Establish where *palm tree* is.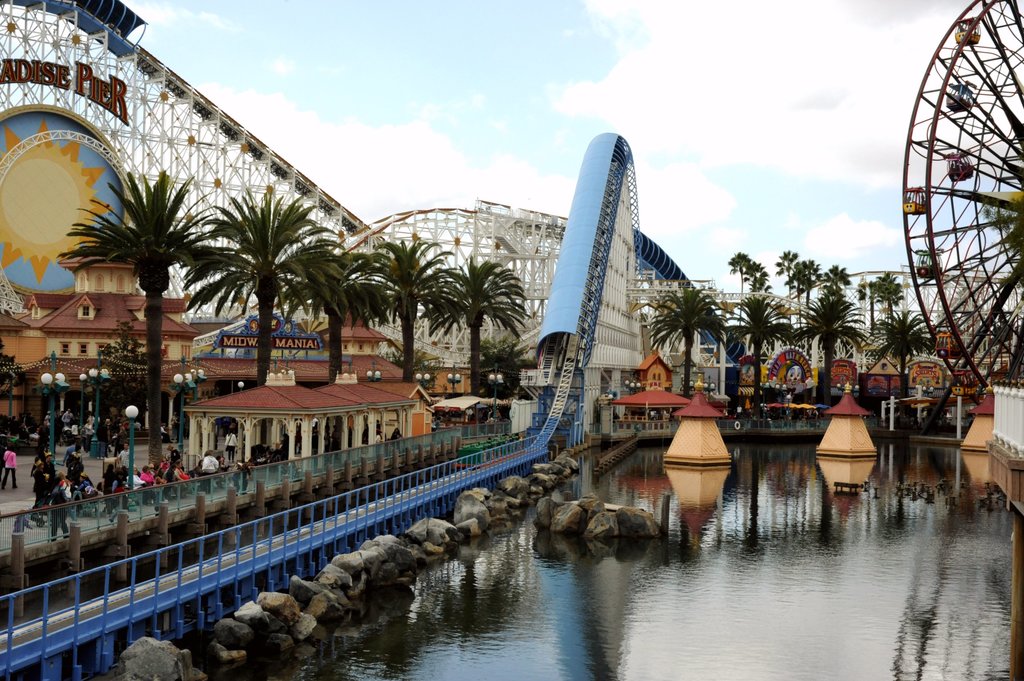
Established at crop(662, 287, 729, 393).
